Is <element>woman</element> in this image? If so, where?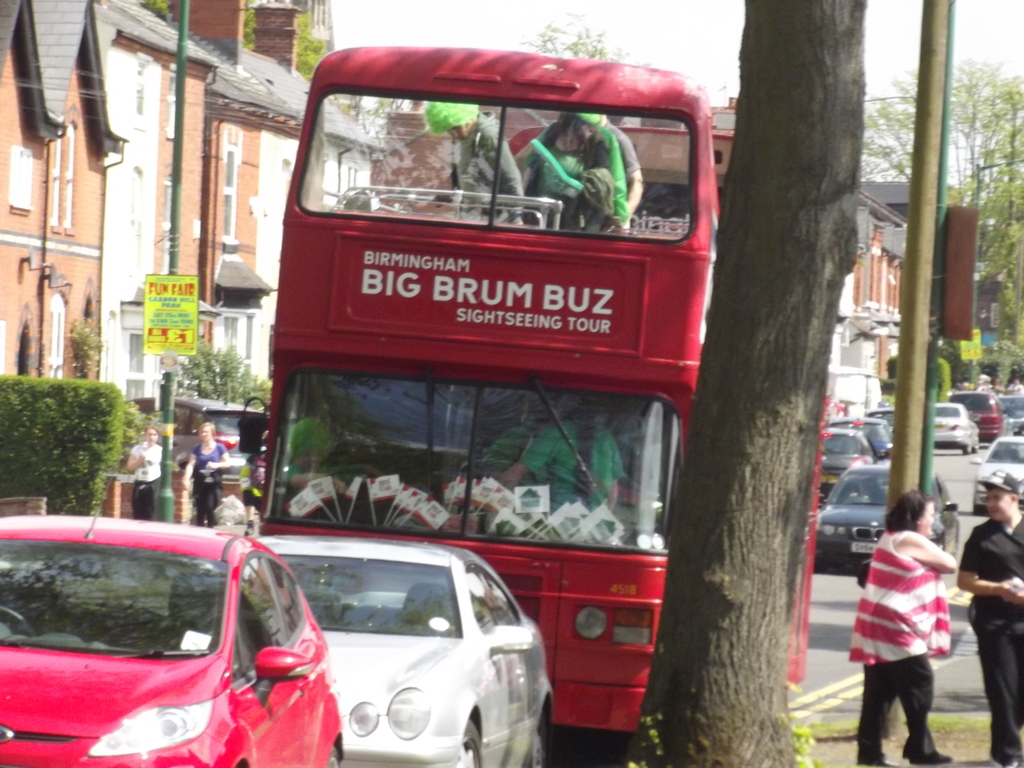
Yes, at detection(495, 392, 626, 516).
